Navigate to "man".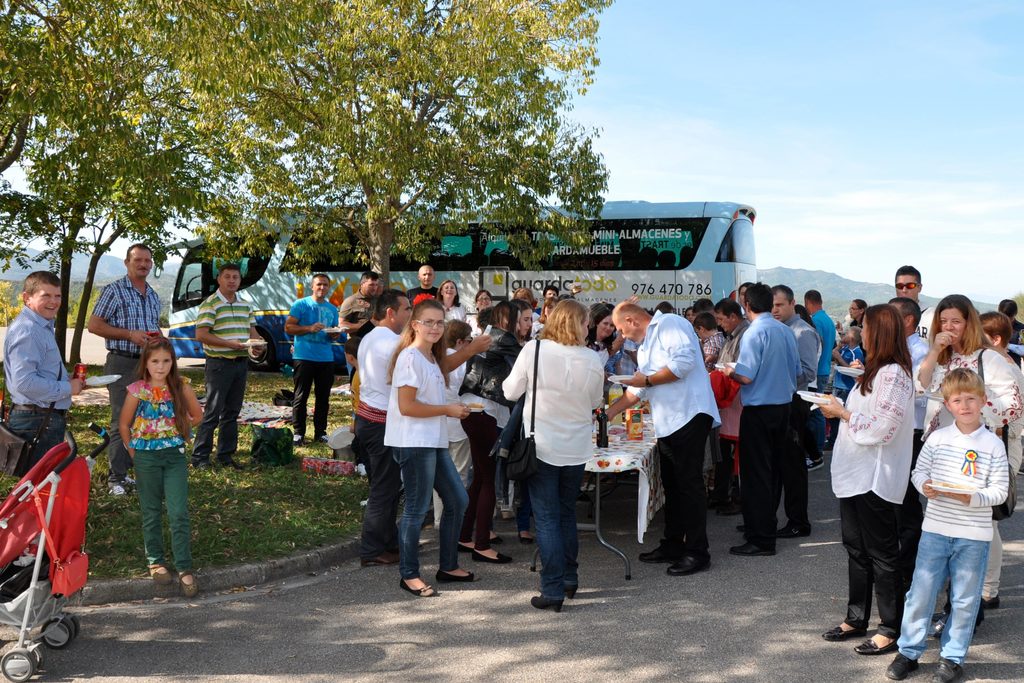
Navigation target: 609 296 725 577.
